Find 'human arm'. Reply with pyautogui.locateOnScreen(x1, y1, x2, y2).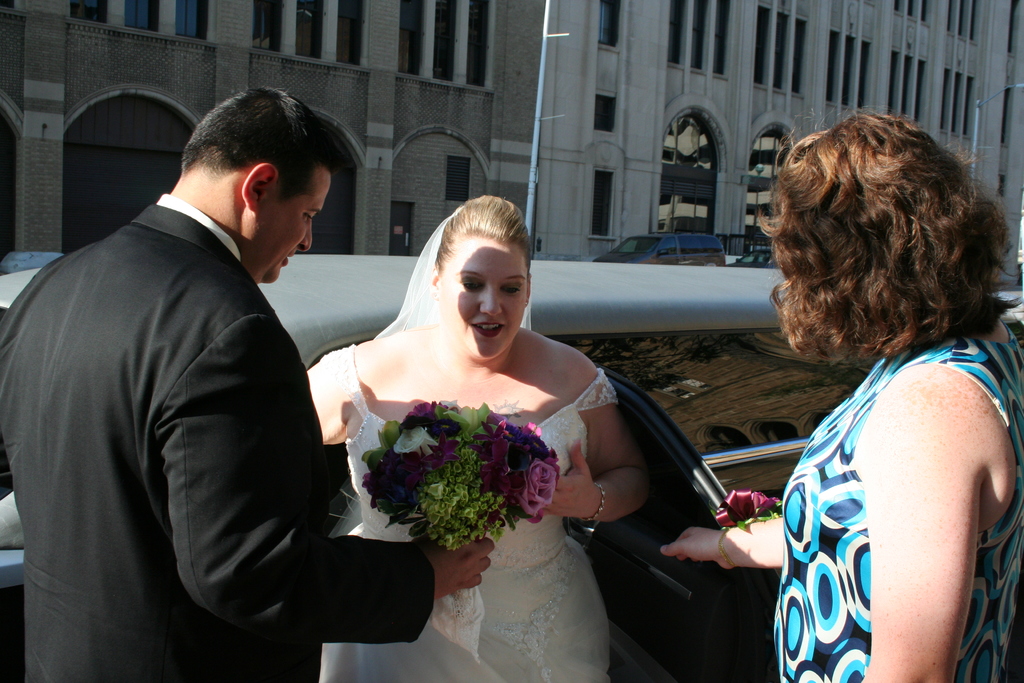
pyautogui.locateOnScreen(160, 311, 499, 650).
